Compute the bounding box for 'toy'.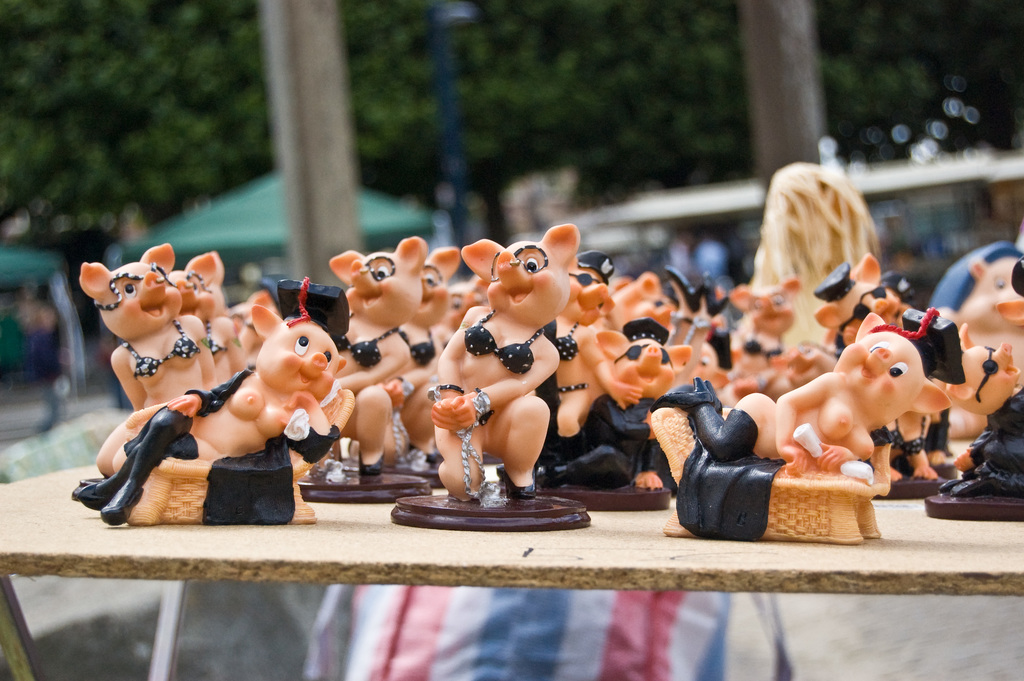
<region>725, 273, 809, 382</region>.
